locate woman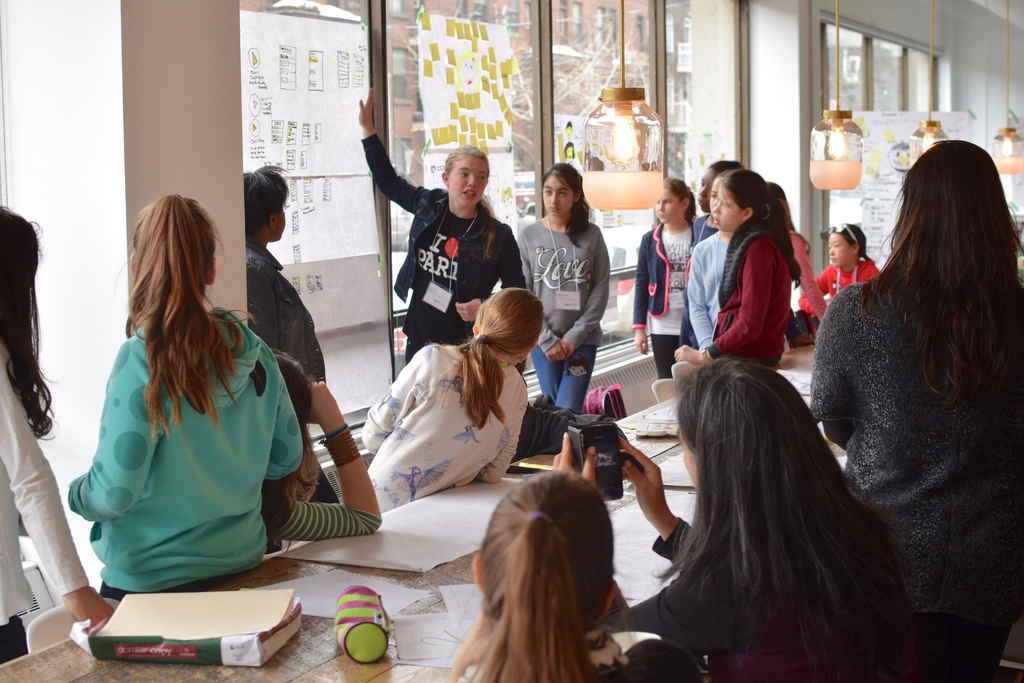
bbox=(687, 163, 807, 373)
